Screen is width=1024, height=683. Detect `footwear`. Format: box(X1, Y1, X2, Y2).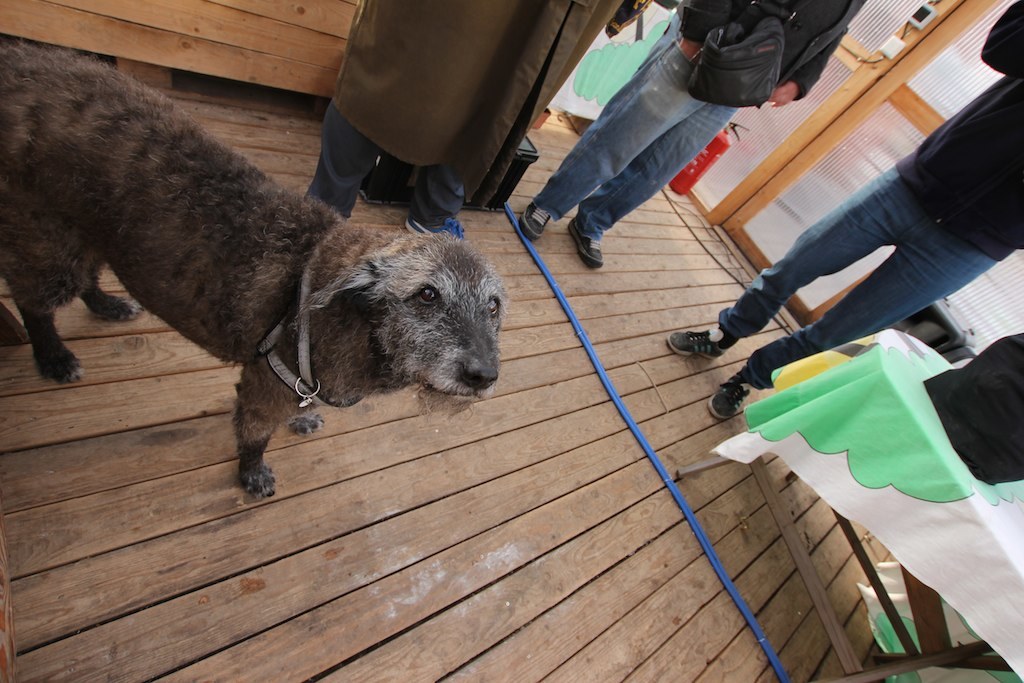
box(666, 323, 728, 361).
